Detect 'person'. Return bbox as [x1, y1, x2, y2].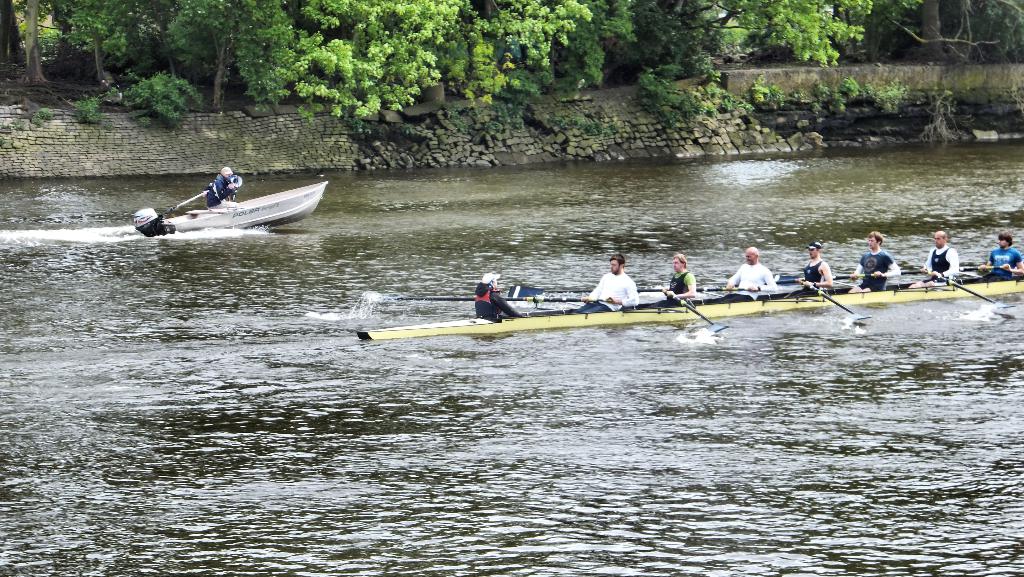
[908, 233, 961, 293].
